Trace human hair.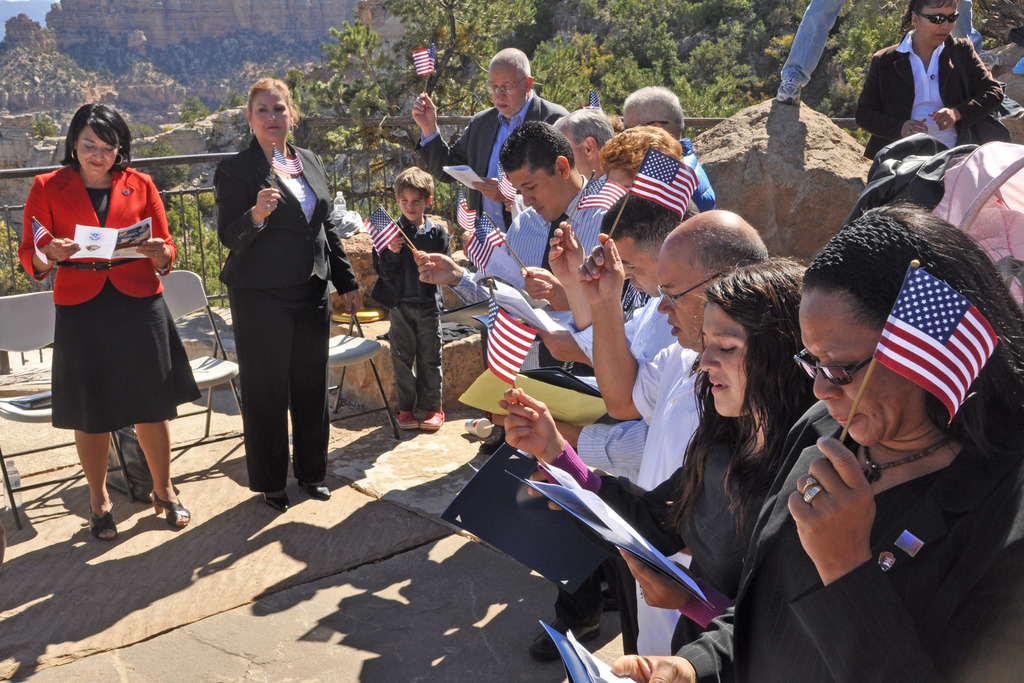
Traced to {"left": 691, "top": 265, "right": 806, "bottom": 466}.
